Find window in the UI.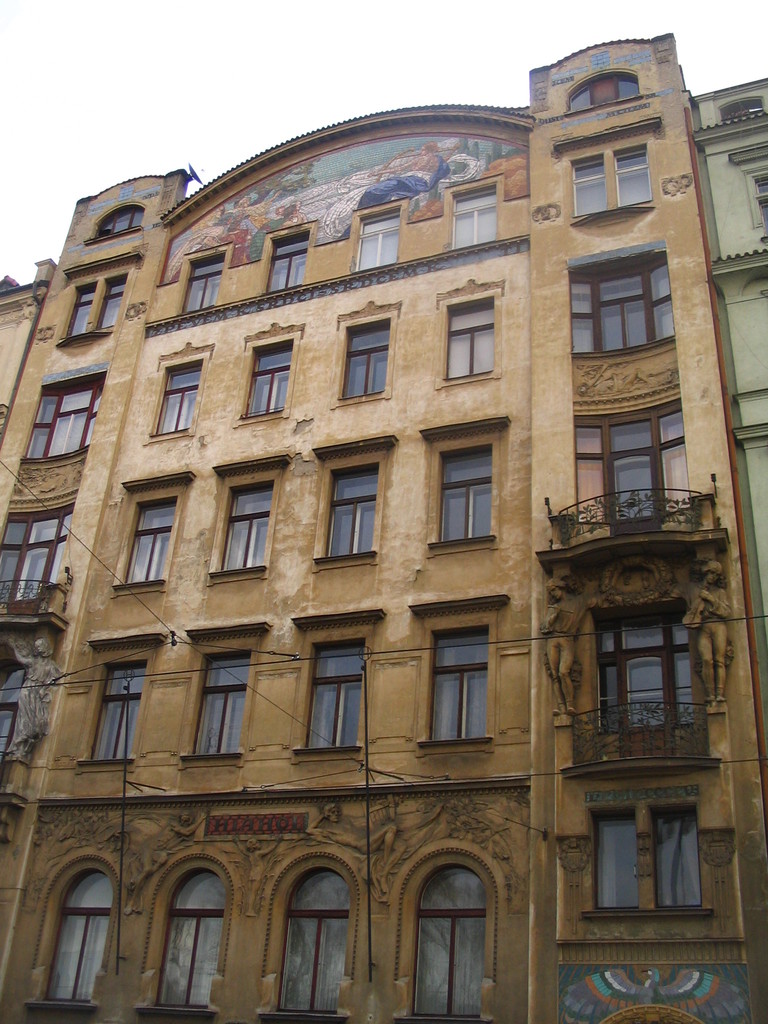
UI element at left=260, top=855, right=348, bottom=1023.
